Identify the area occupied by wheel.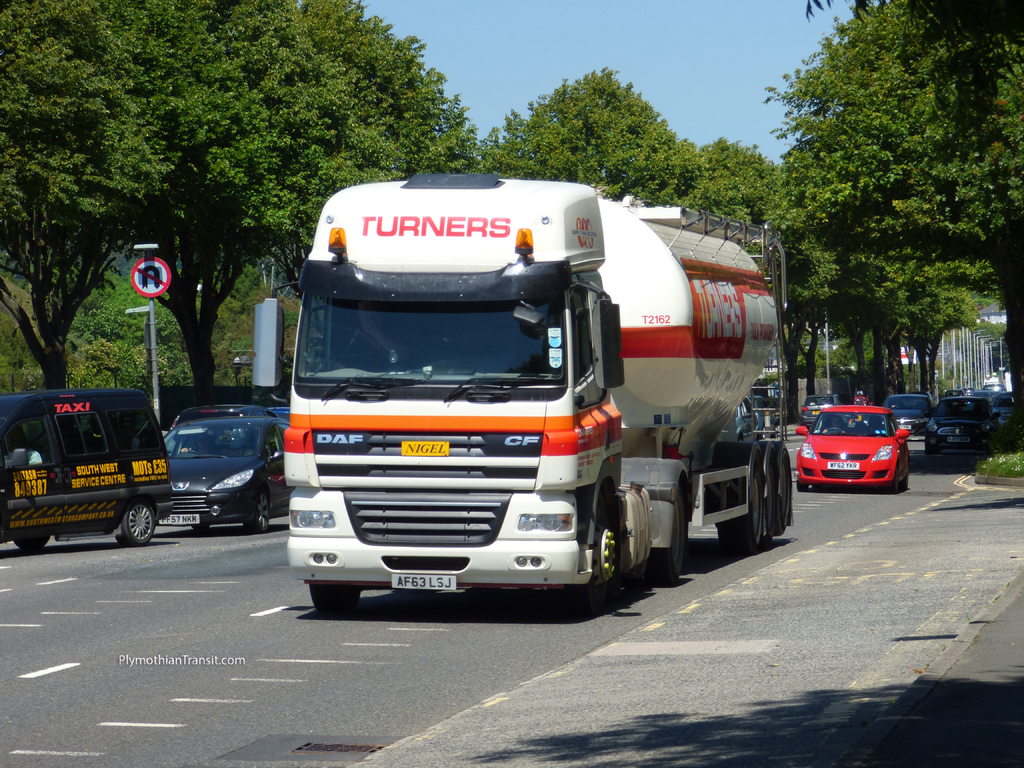
Area: detection(890, 468, 898, 490).
